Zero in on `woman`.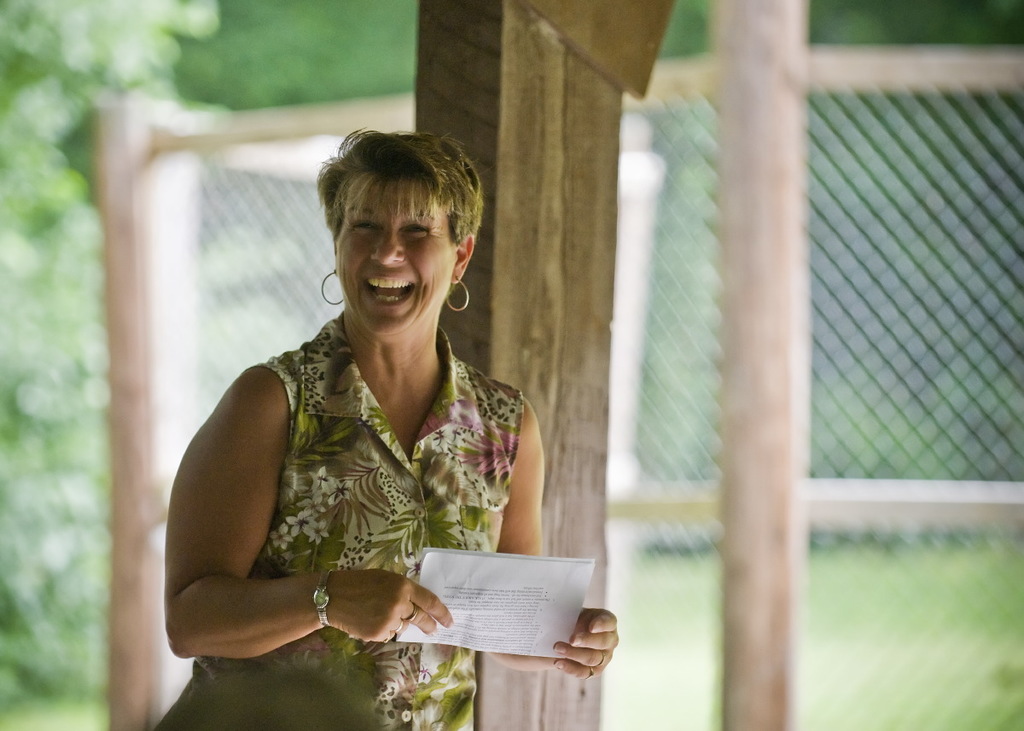
Zeroed in: l=160, t=117, r=569, b=709.
